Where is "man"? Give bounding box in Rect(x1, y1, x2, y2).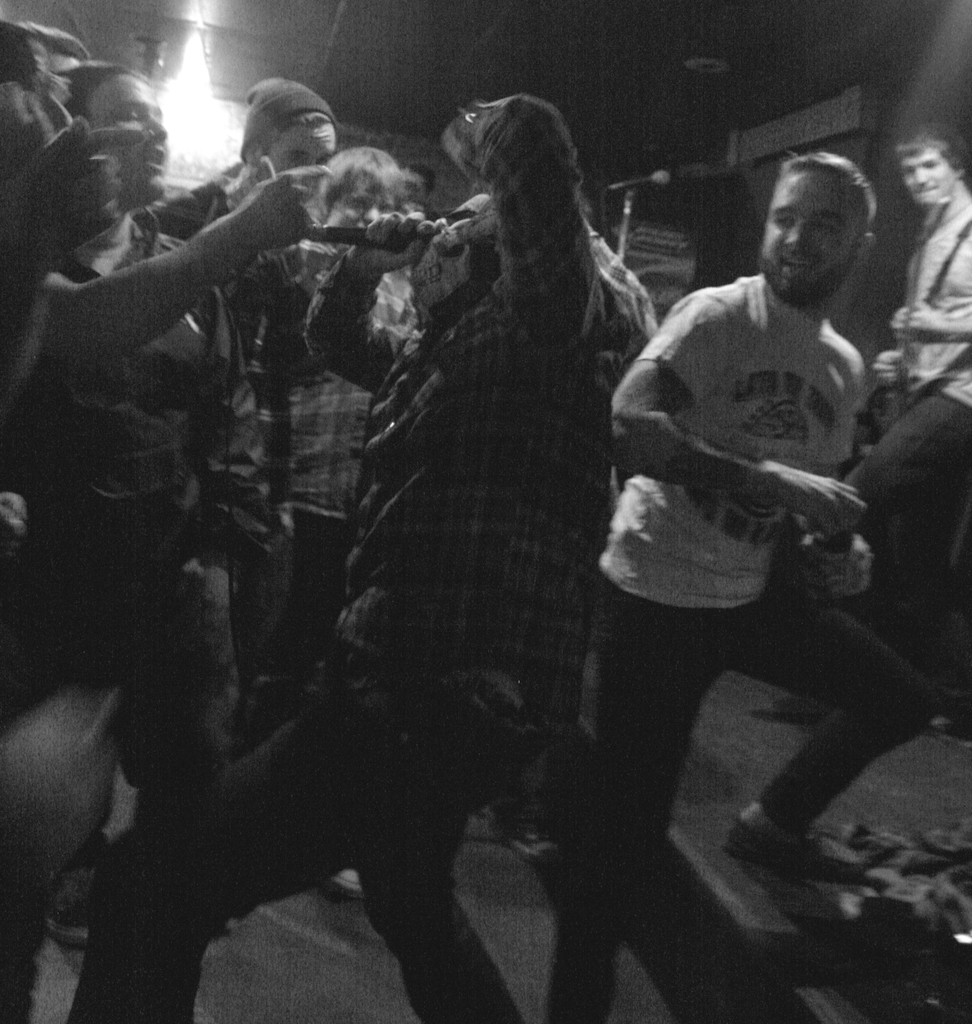
Rect(825, 118, 971, 727).
